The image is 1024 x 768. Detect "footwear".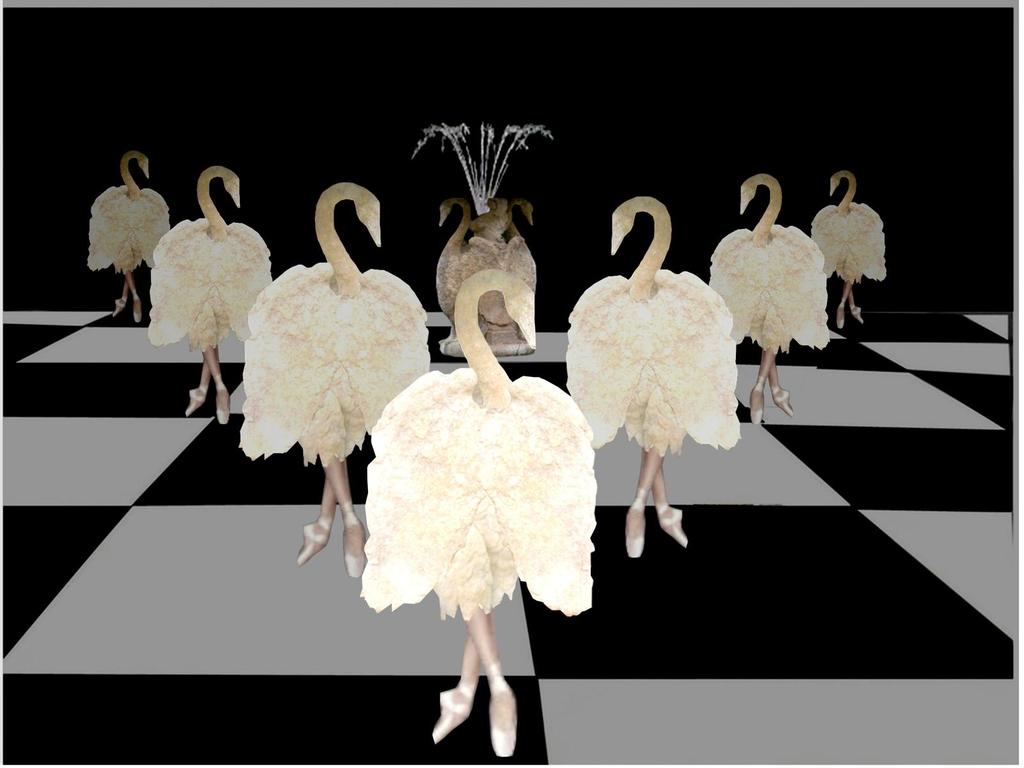
Detection: x1=131, y1=295, x2=141, y2=325.
